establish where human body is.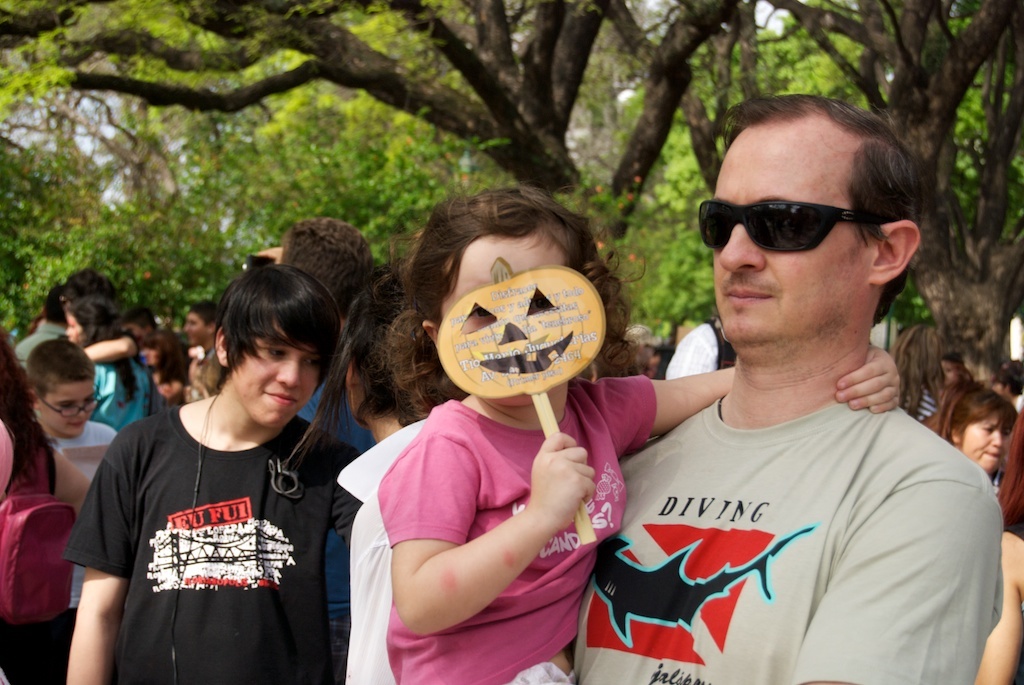
Established at bbox=[70, 271, 342, 684].
